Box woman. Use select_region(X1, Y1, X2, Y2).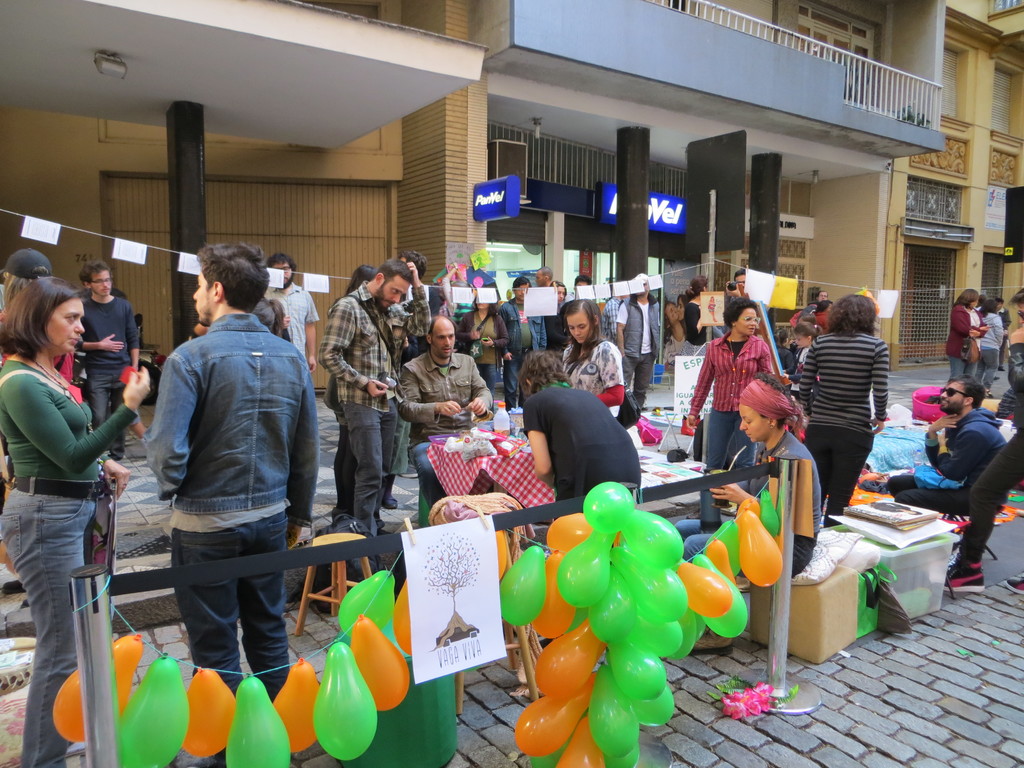
select_region(811, 298, 832, 331).
